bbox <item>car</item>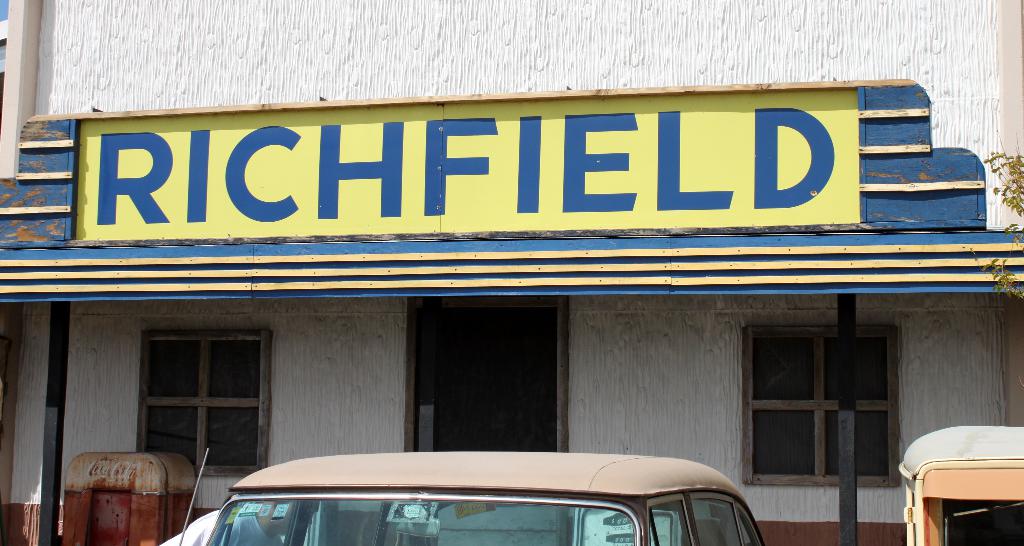
locate(191, 445, 775, 545)
